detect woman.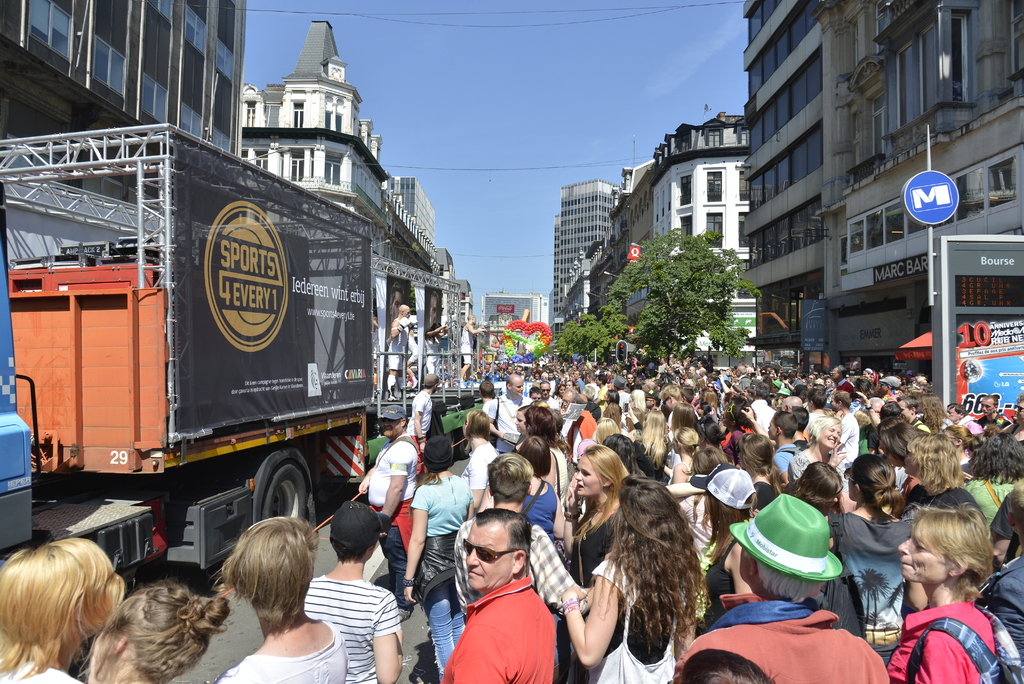
Detected at (403, 436, 475, 671).
